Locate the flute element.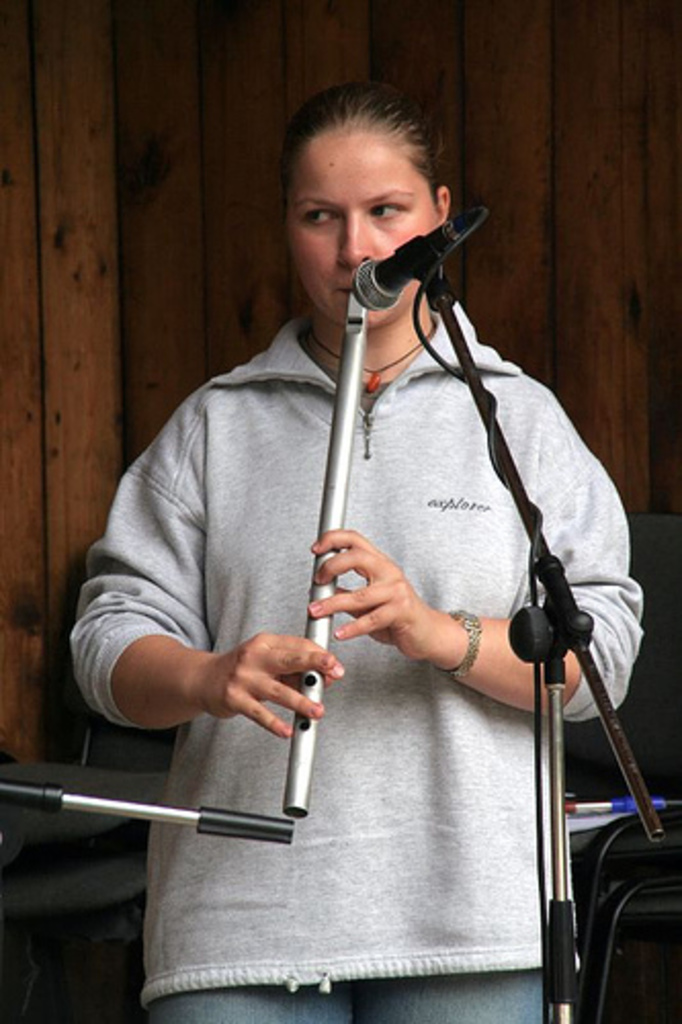
Element bbox: l=279, t=285, r=371, b=821.
